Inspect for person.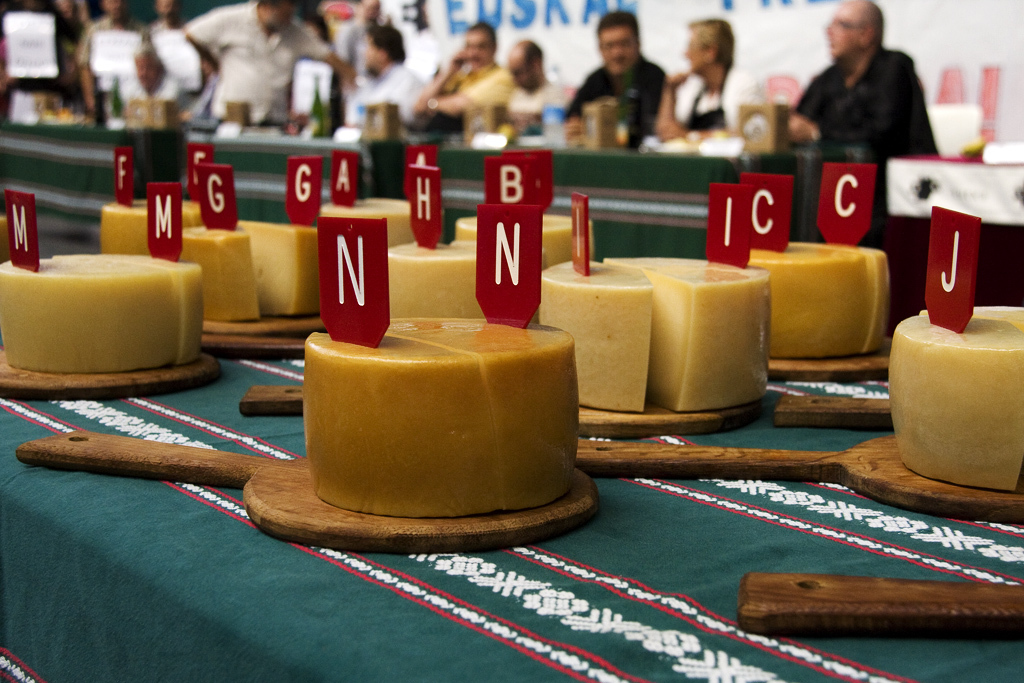
Inspection: box=[549, 3, 665, 167].
